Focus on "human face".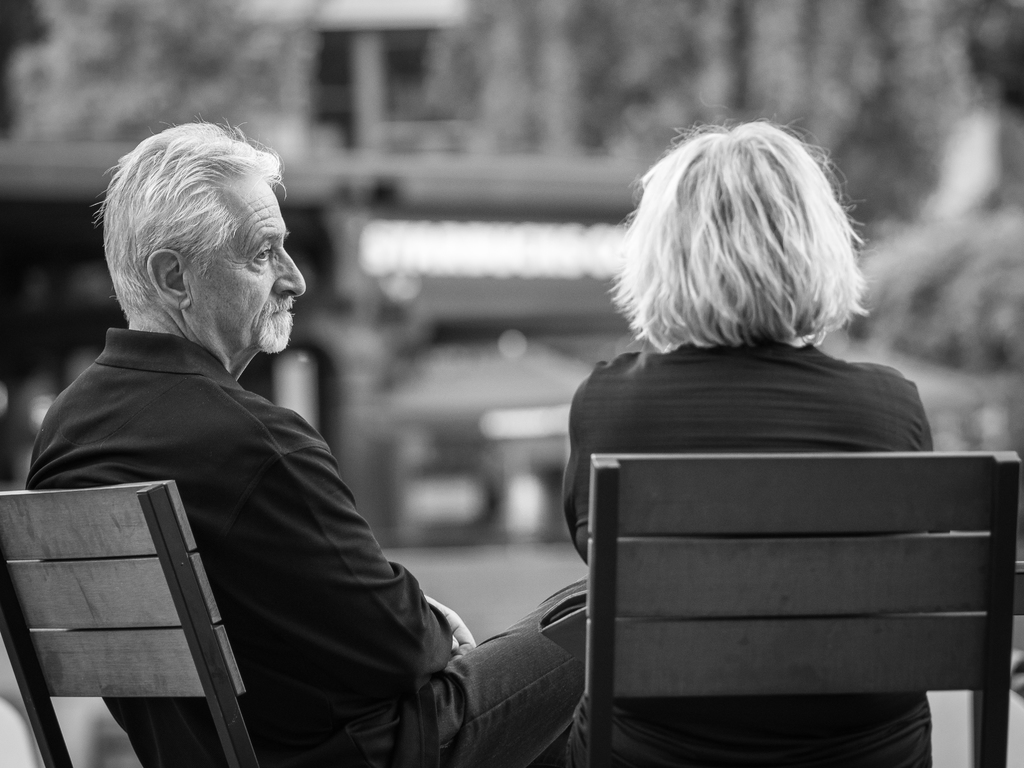
Focused at BBox(193, 181, 305, 350).
